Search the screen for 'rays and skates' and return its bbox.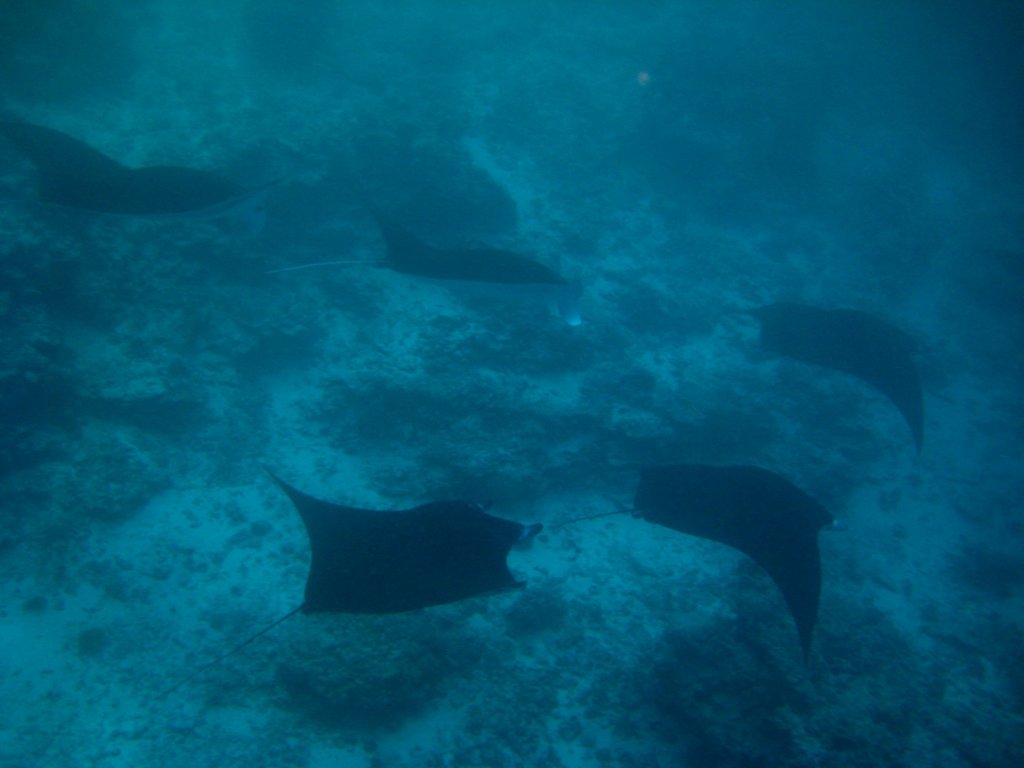
Found: rect(156, 465, 546, 705).
